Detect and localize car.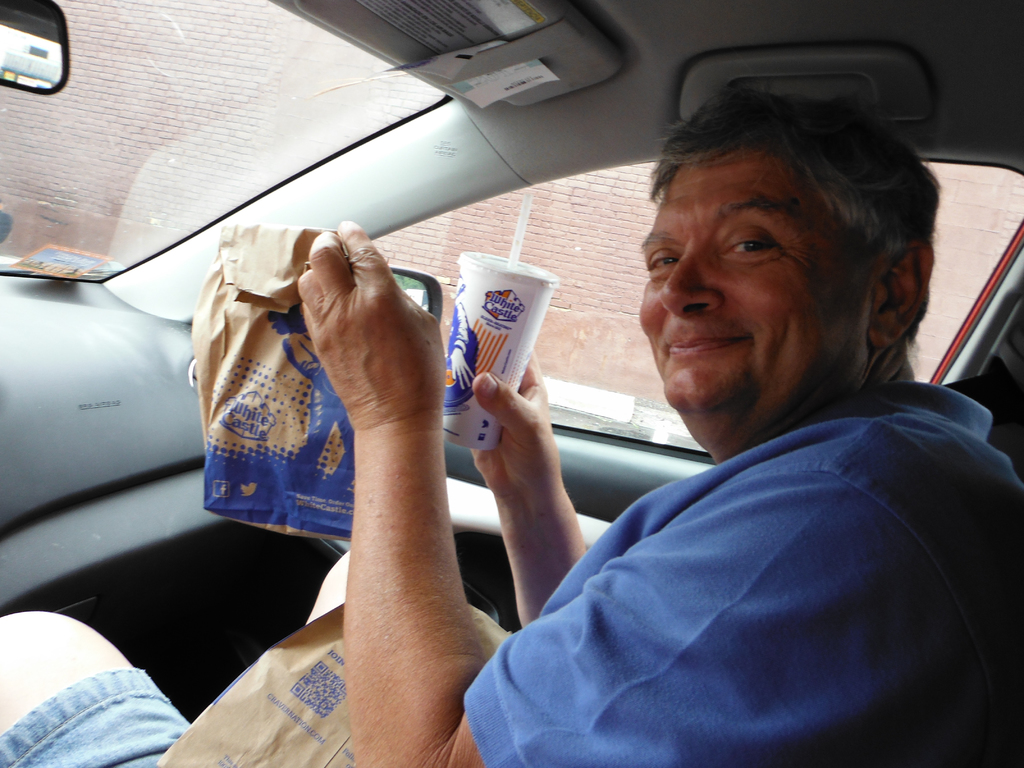
Localized at pyautogui.locateOnScreen(0, 0, 1023, 767).
